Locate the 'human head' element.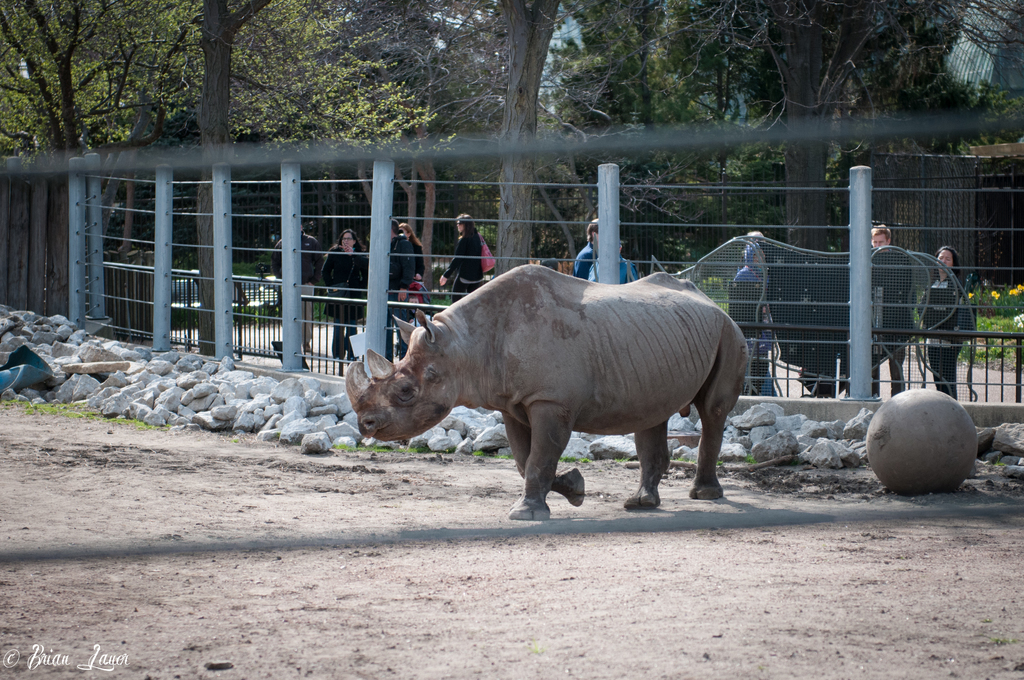
Element bbox: x1=586 y1=216 x2=596 y2=248.
